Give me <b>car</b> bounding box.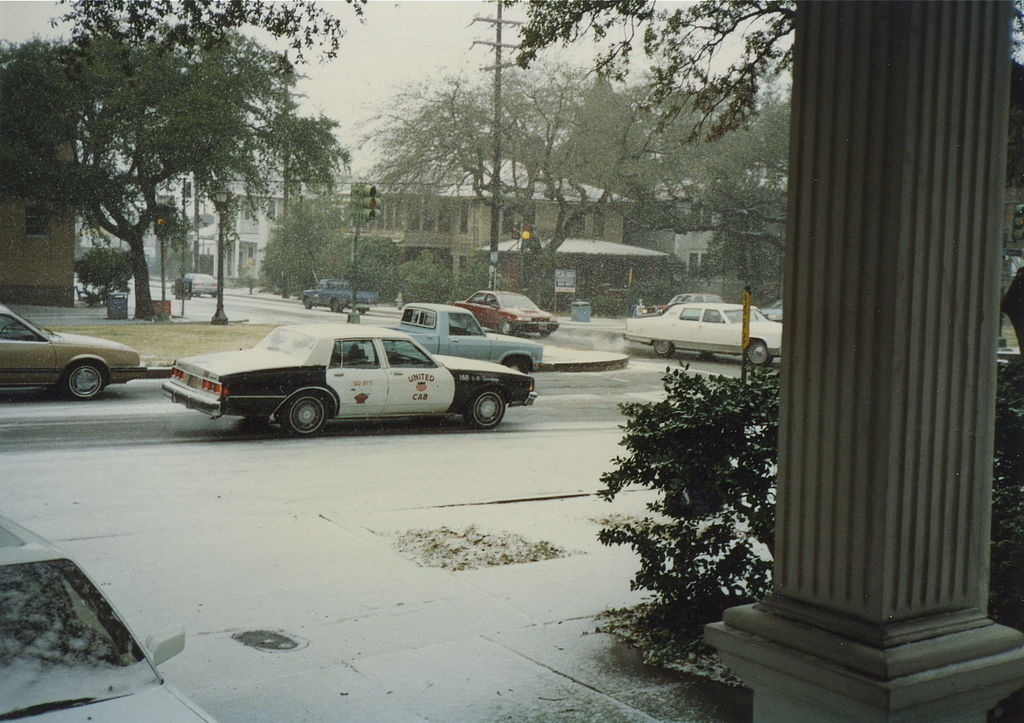
627,296,780,364.
